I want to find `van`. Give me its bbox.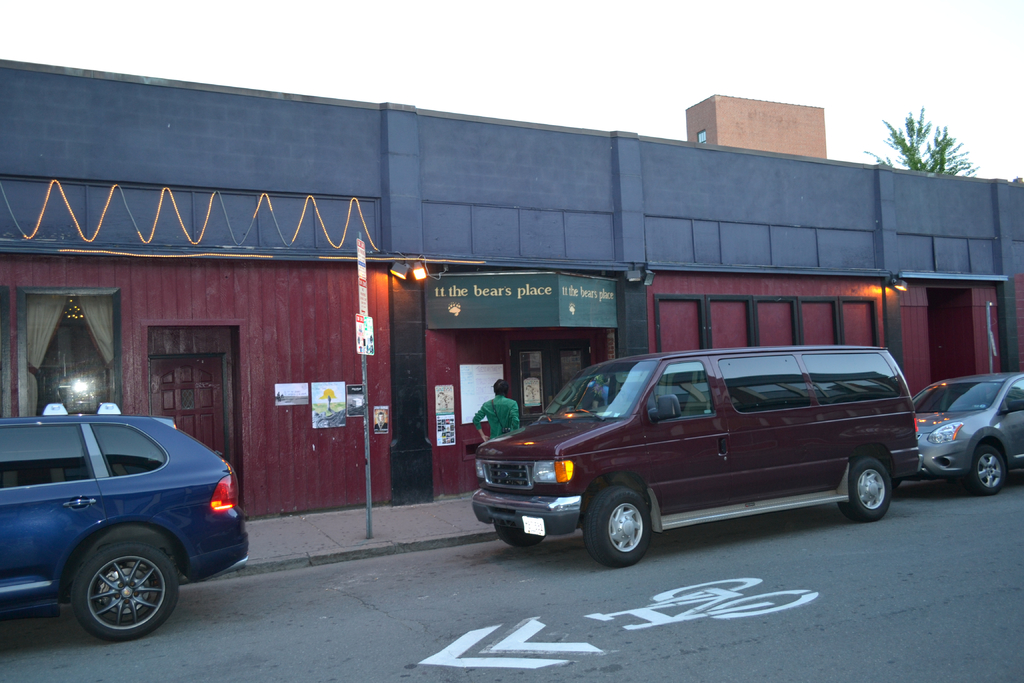
[467,345,926,572].
